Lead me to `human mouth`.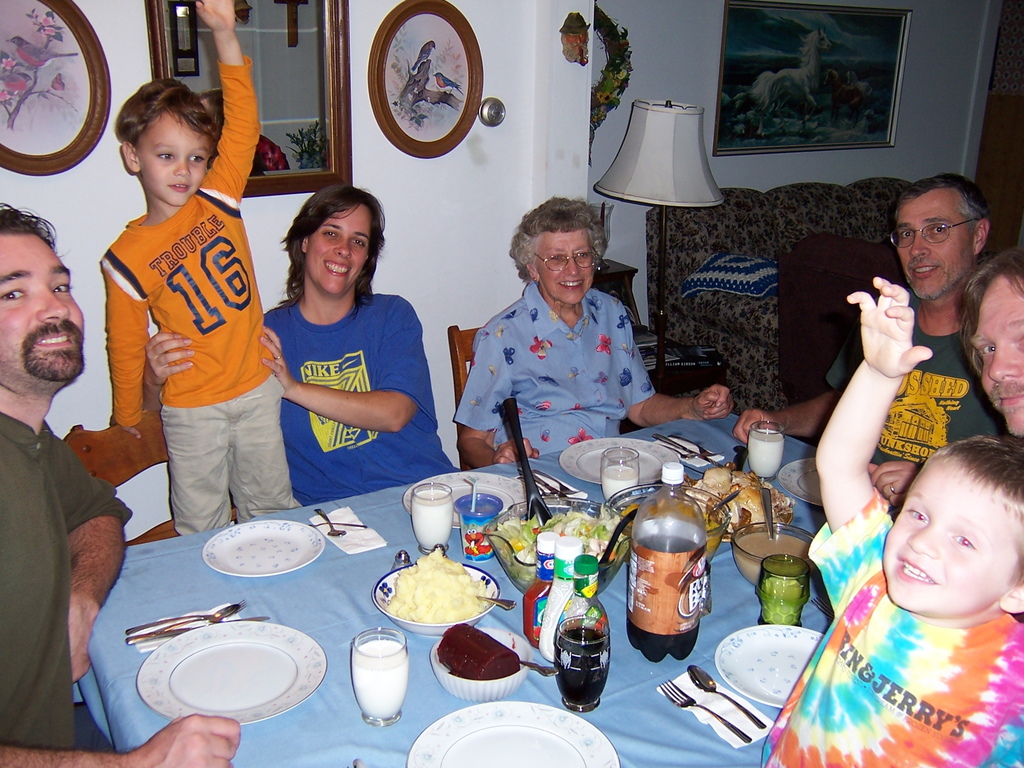
Lead to x1=912, y1=265, x2=940, y2=279.
